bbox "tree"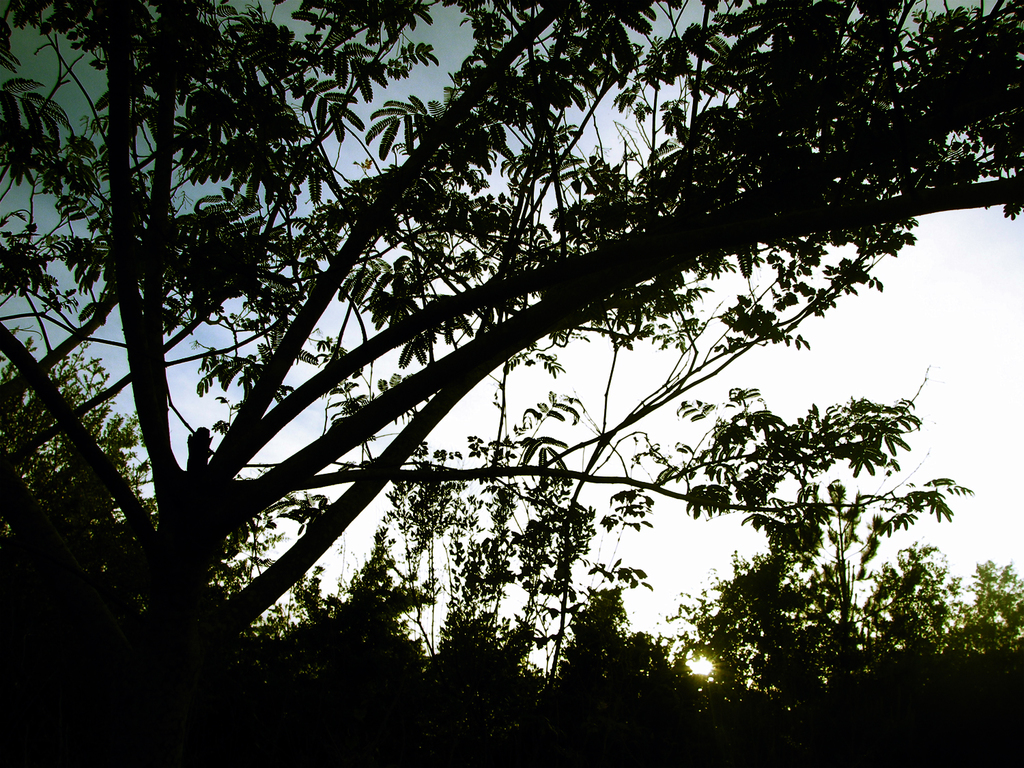
select_region(45, 6, 998, 744)
